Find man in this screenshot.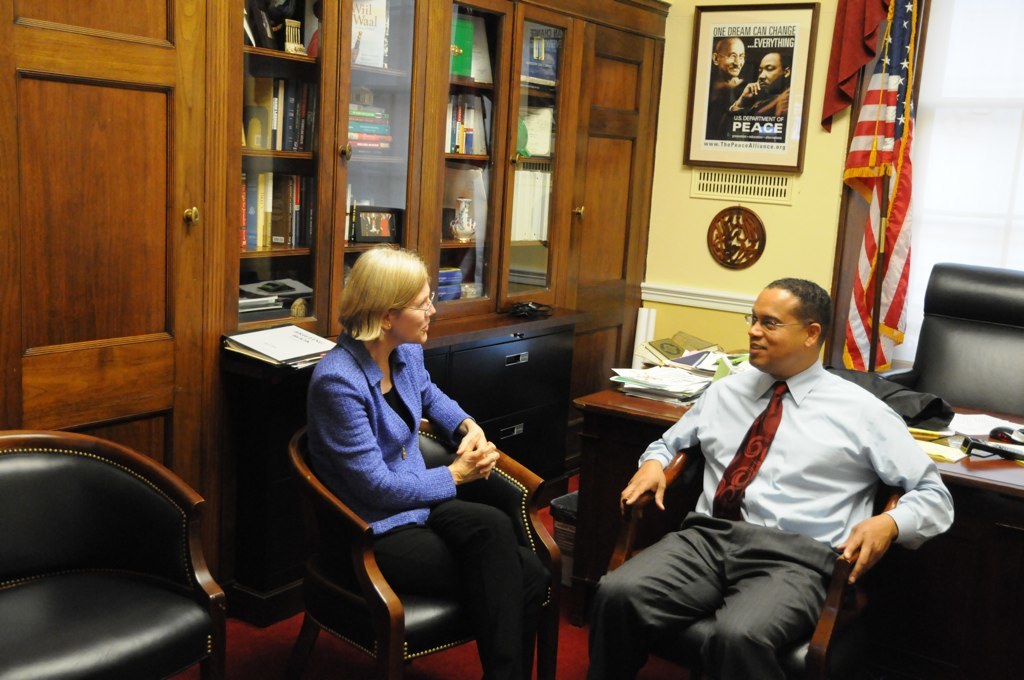
The bounding box for man is <region>726, 48, 788, 124</region>.
